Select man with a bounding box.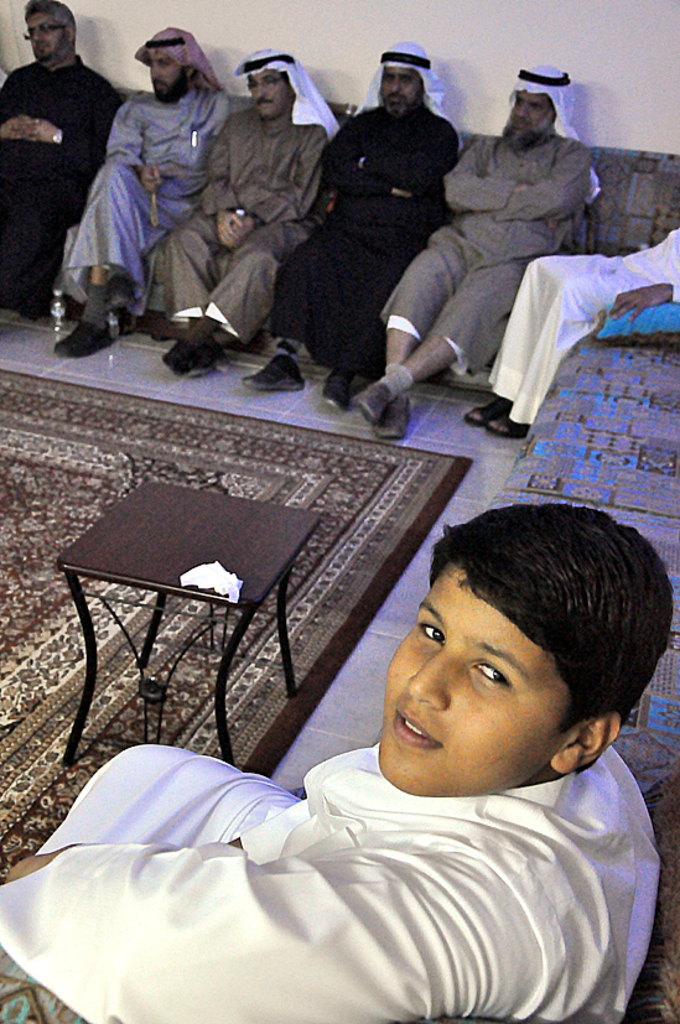
[466,225,679,435].
